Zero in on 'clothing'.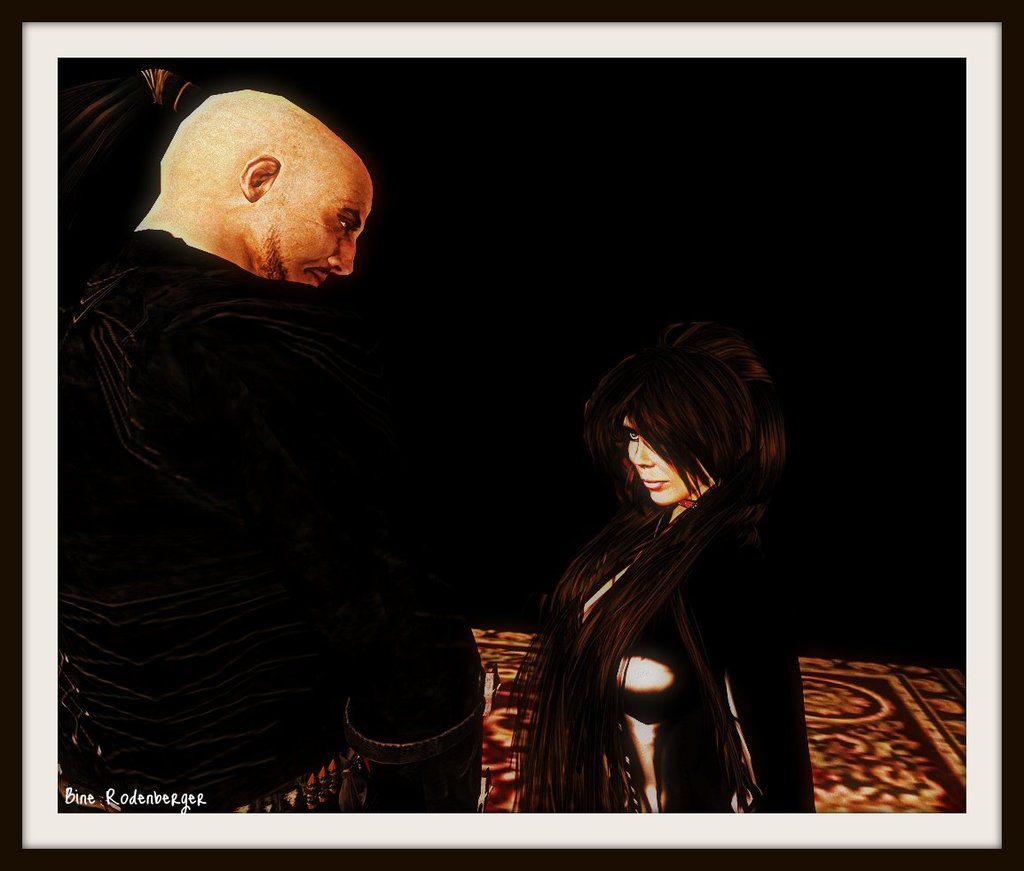
Zeroed in: 58 148 480 806.
